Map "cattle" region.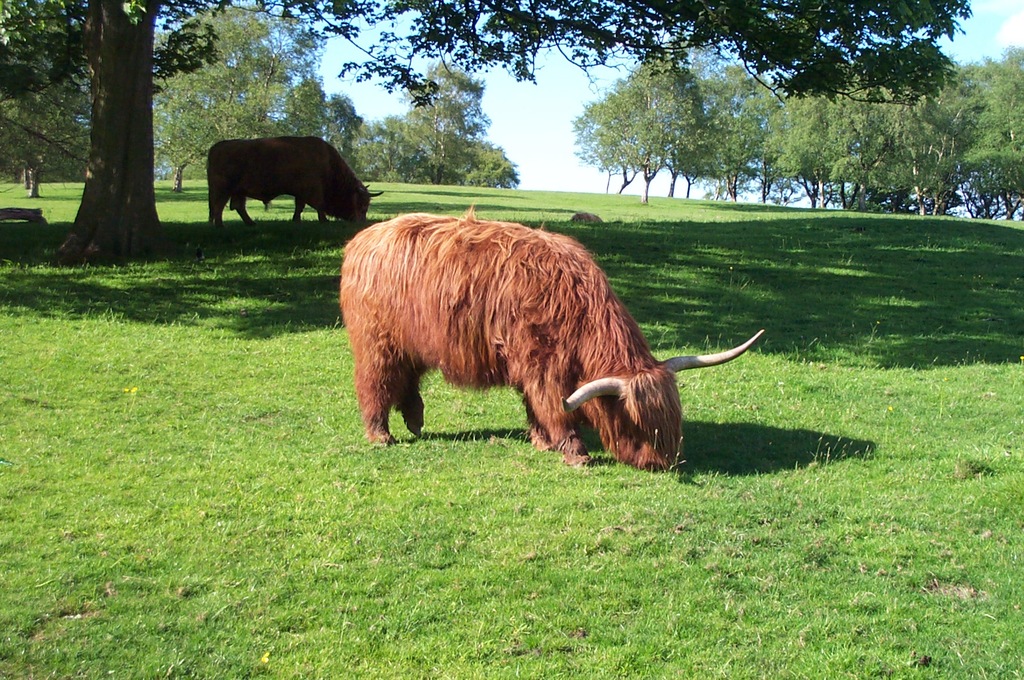
Mapped to (339,201,762,470).
